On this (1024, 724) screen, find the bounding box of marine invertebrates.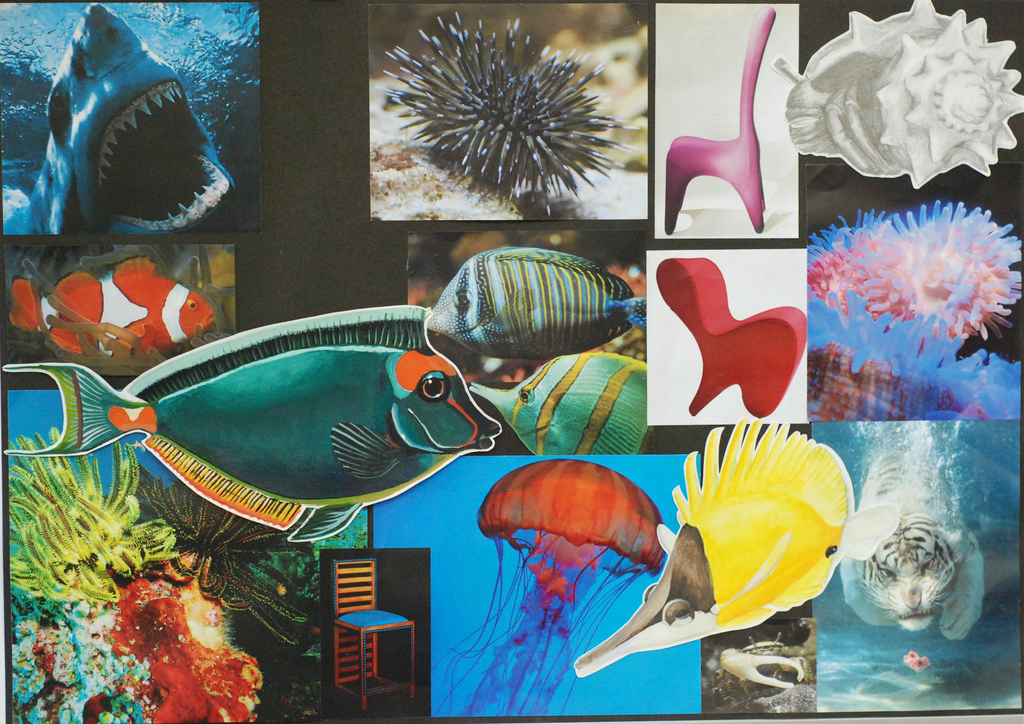
Bounding box: BBox(6, 426, 230, 604).
